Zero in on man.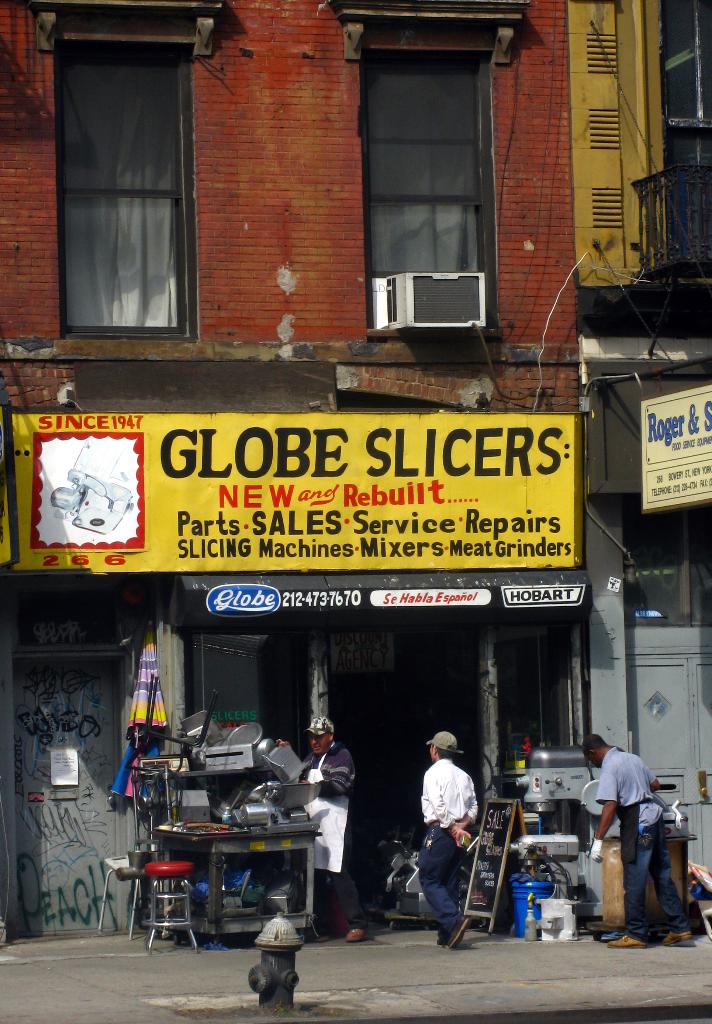
Zeroed in: 412,723,479,954.
